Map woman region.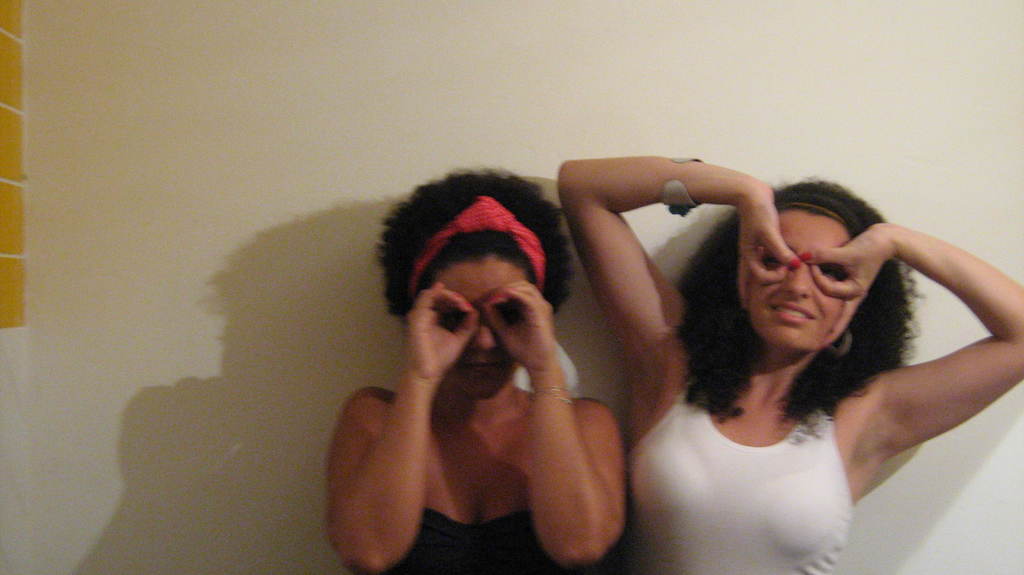
Mapped to Rect(559, 151, 1023, 571).
